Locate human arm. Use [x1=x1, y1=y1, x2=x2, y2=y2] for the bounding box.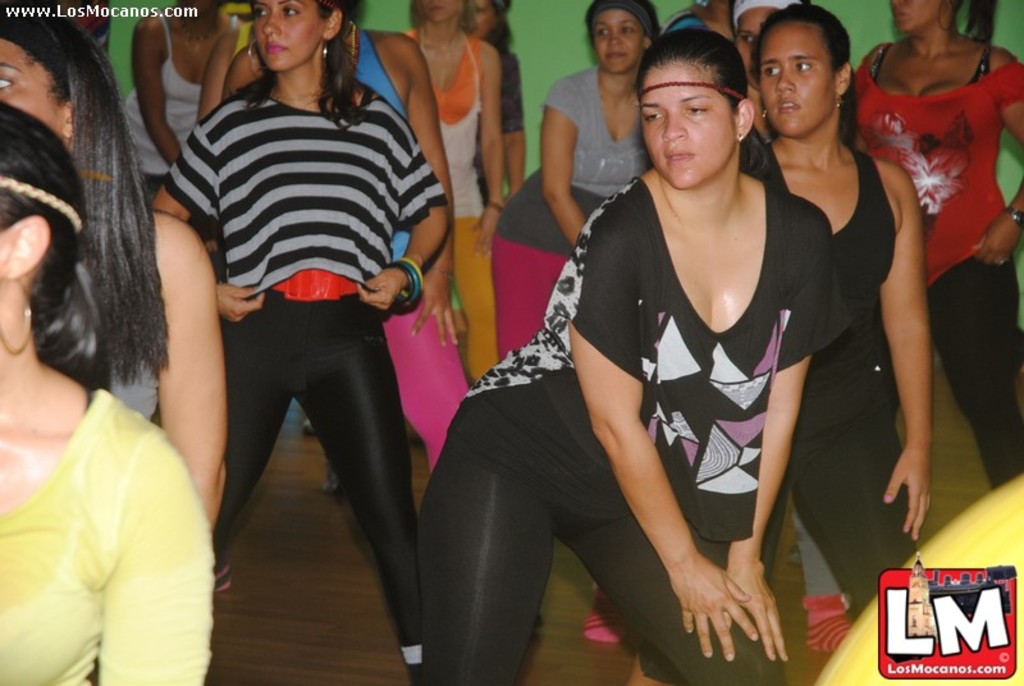
[x1=723, y1=201, x2=827, y2=662].
